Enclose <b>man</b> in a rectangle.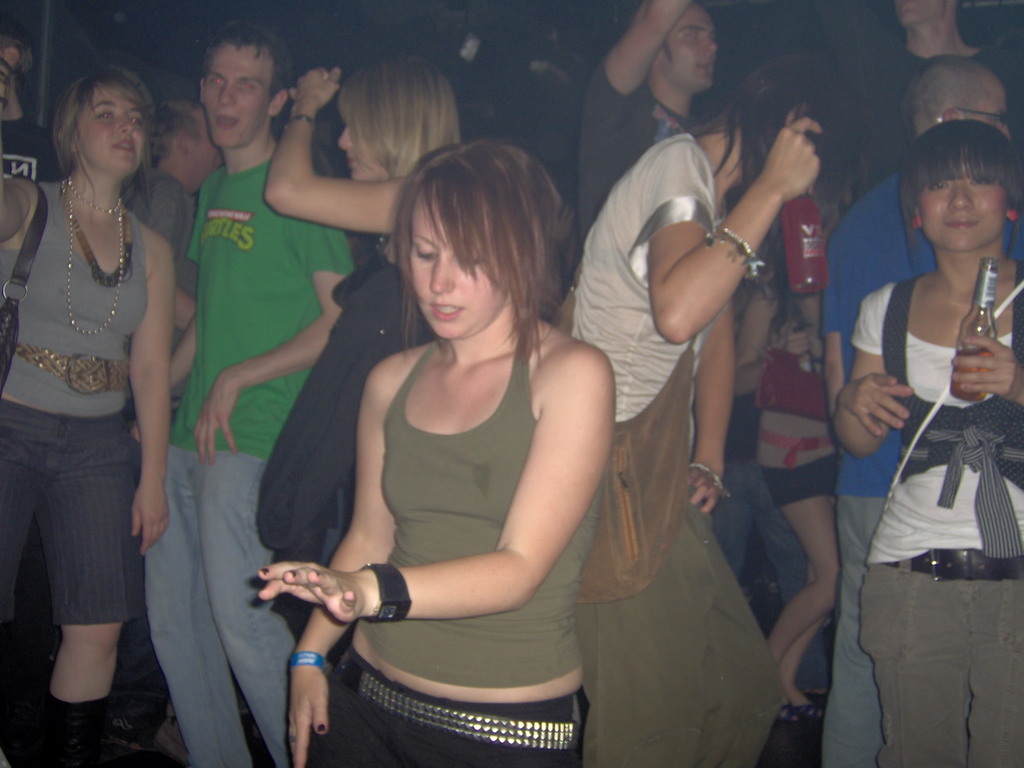
bbox=[815, 56, 1023, 767].
